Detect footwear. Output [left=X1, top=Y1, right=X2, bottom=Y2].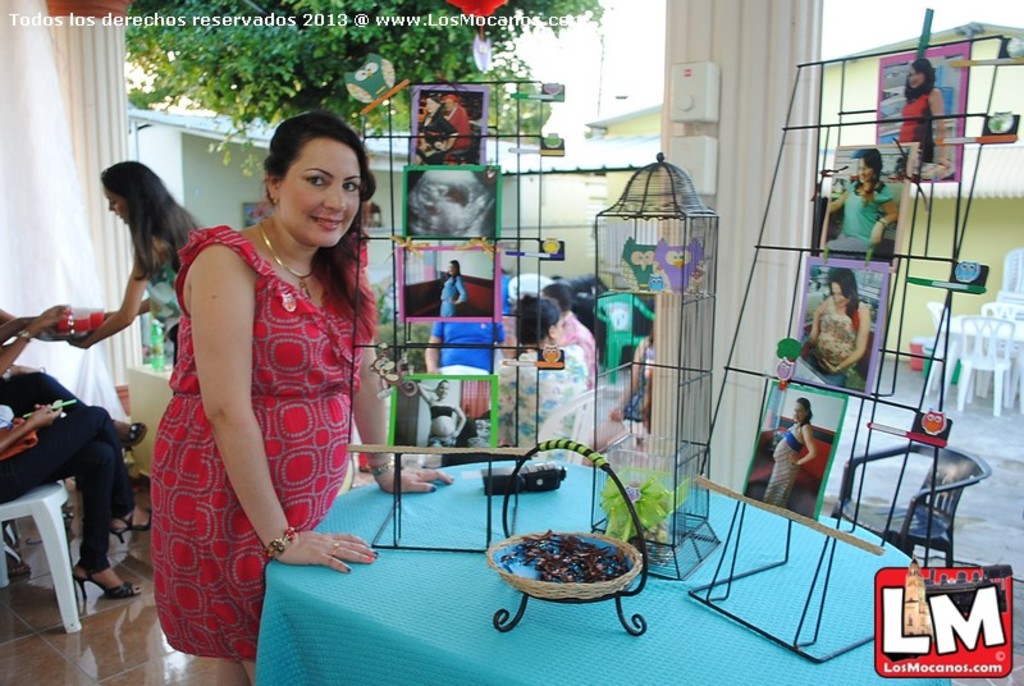
[left=72, top=564, right=138, bottom=596].
